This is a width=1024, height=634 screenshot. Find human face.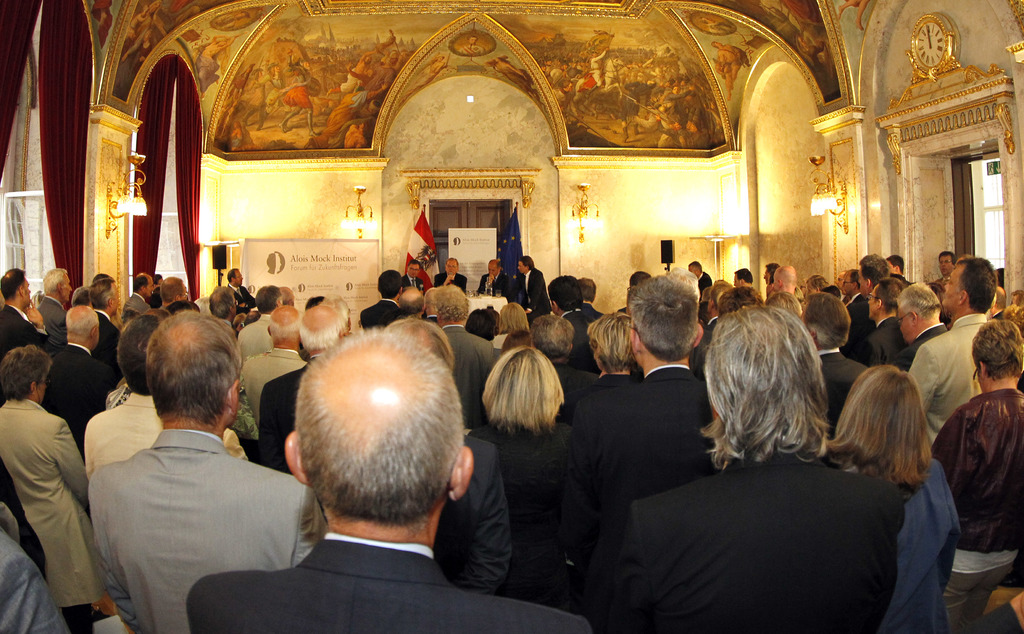
Bounding box: bbox=[941, 264, 963, 307].
